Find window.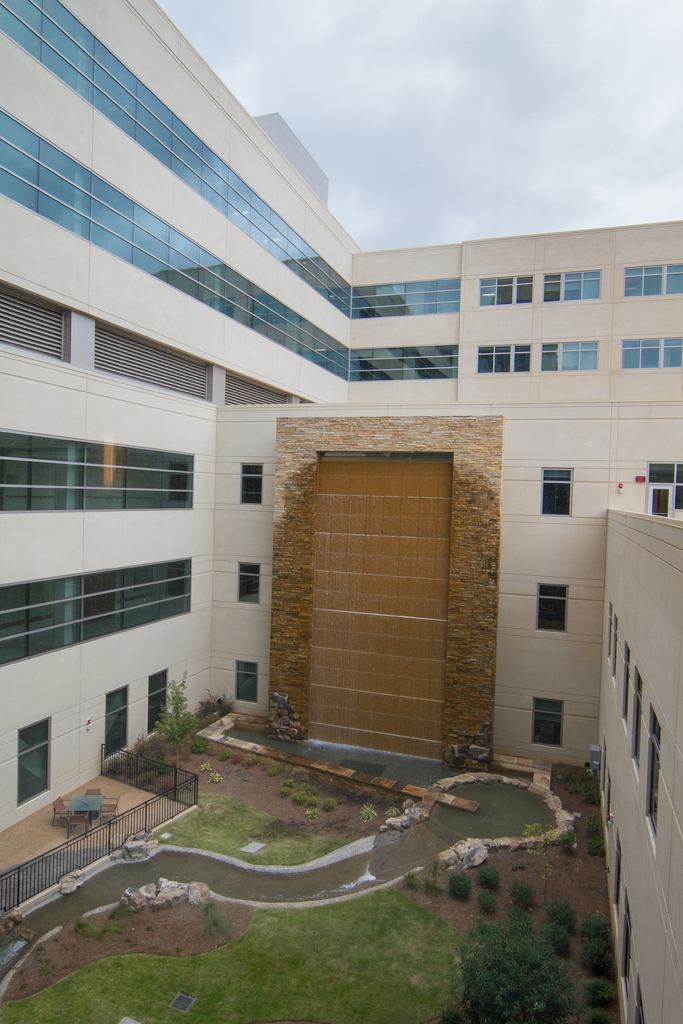
crop(625, 264, 682, 293).
